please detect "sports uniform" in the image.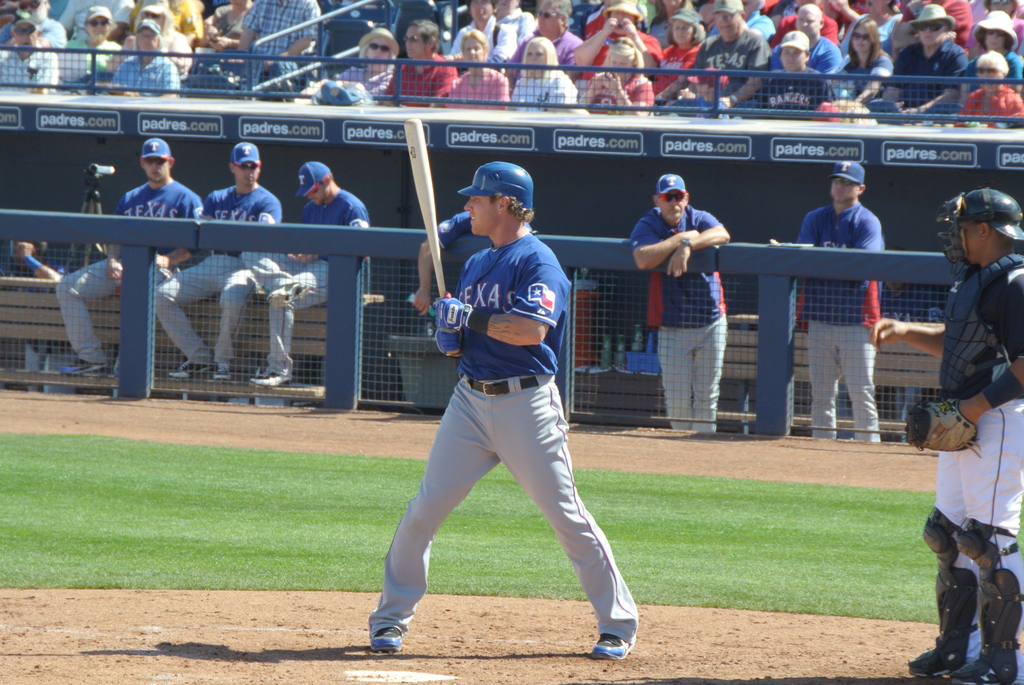
901:187:1023:684.
